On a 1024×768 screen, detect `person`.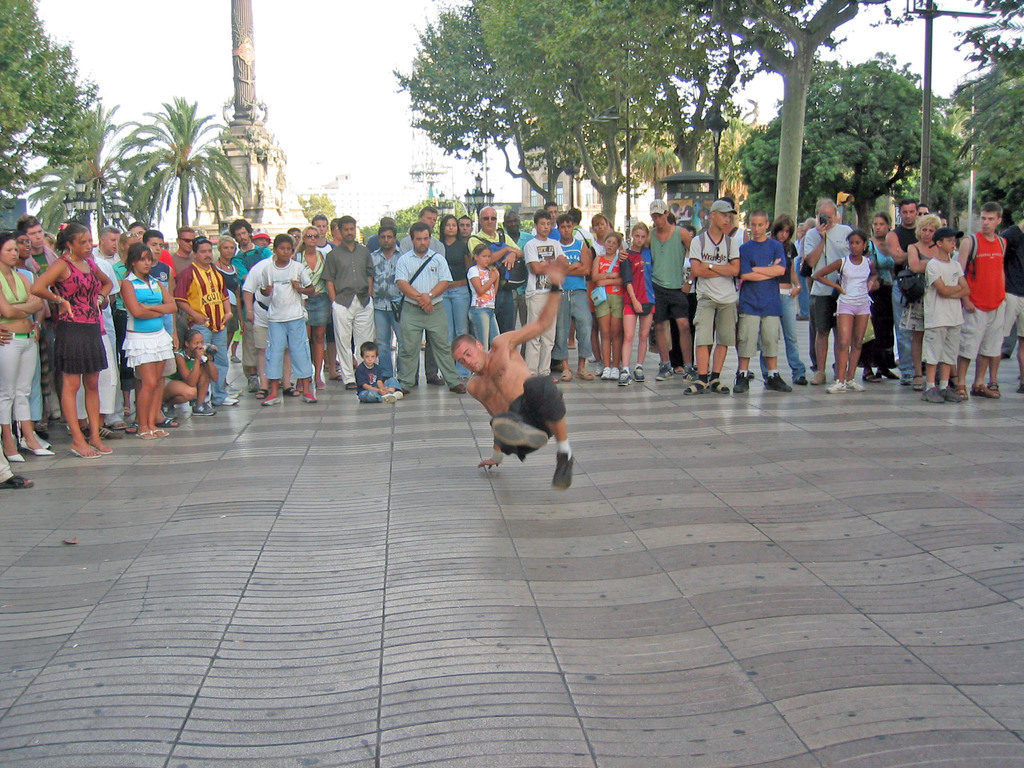
16/213/58/419.
